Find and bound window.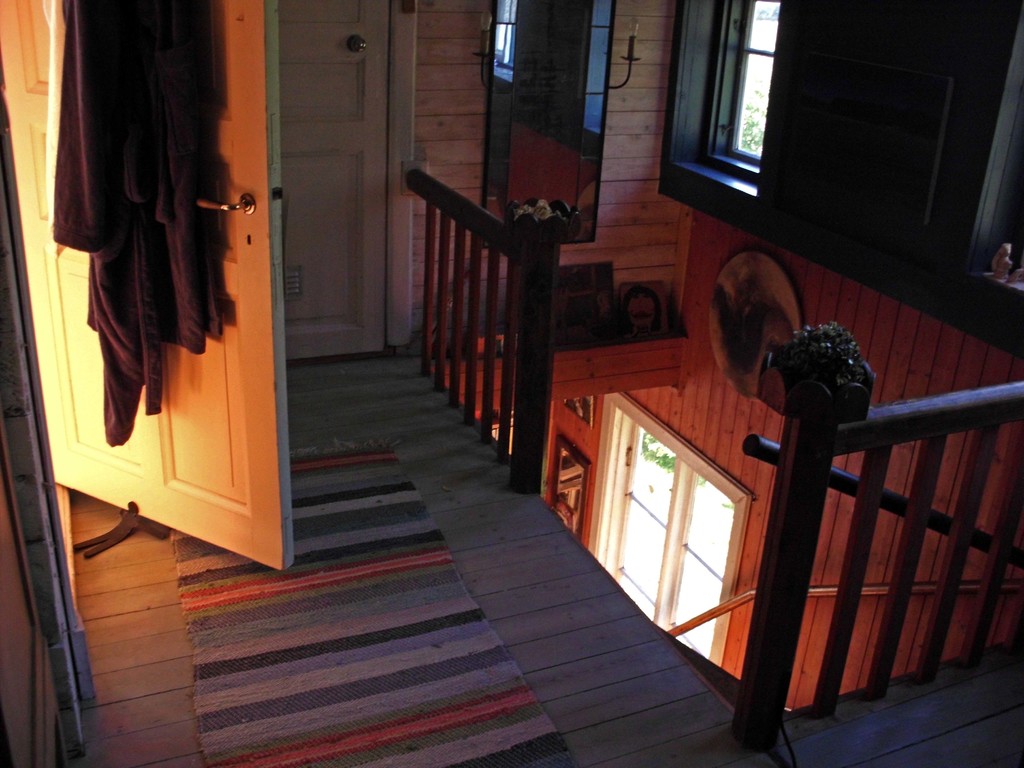
Bound: bbox=(483, 0, 614, 239).
